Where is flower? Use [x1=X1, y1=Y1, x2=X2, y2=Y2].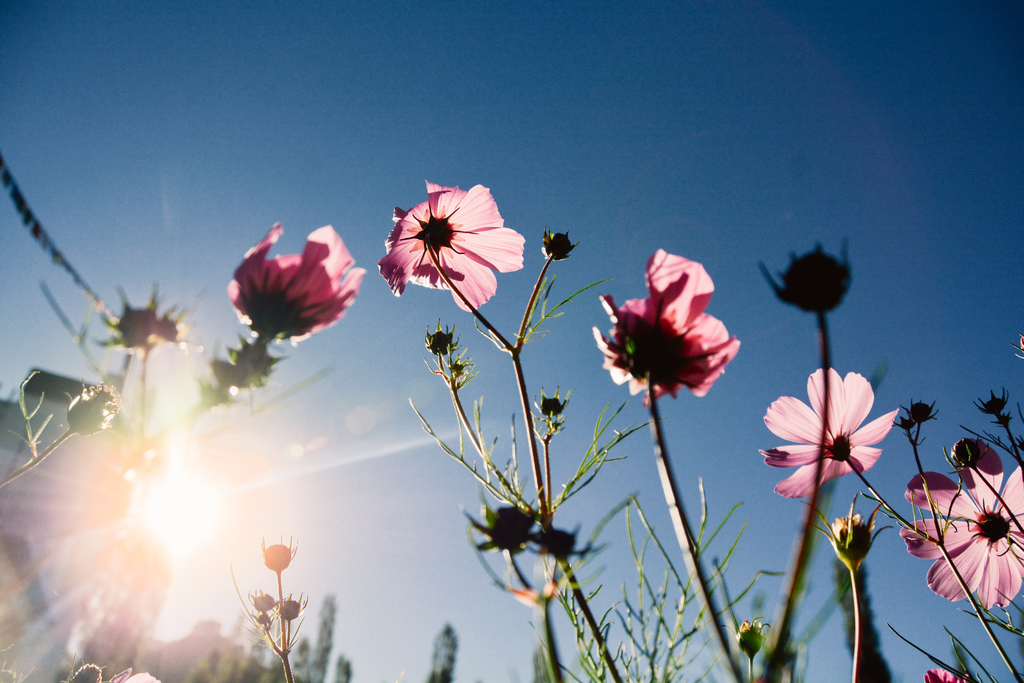
[x1=812, y1=495, x2=888, y2=570].
